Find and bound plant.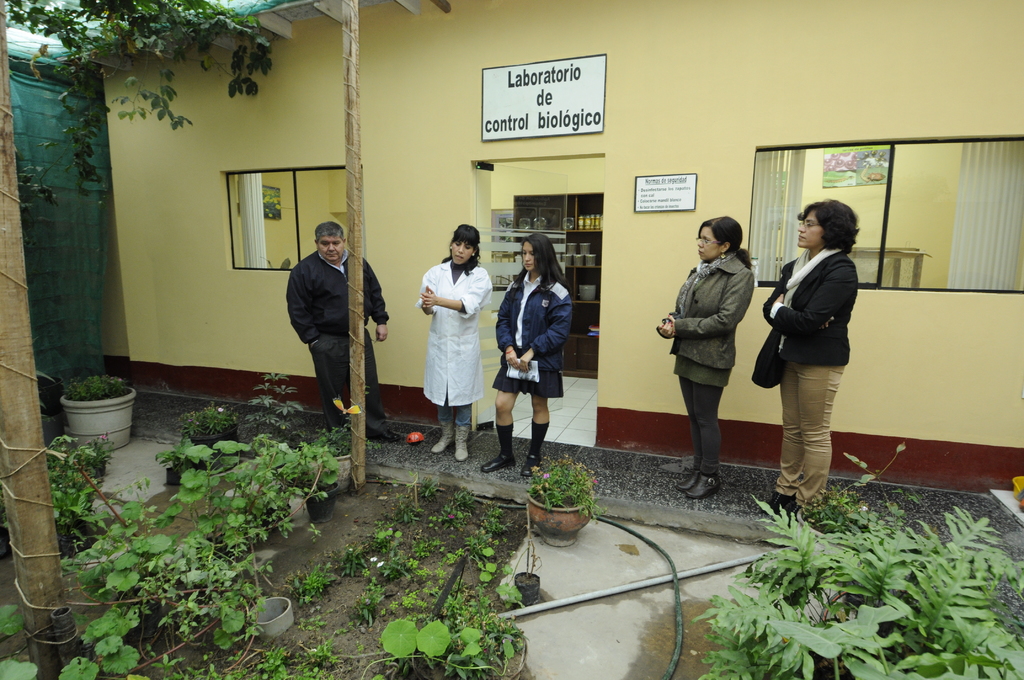
Bound: [x1=521, y1=446, x2=614, y2=527].
